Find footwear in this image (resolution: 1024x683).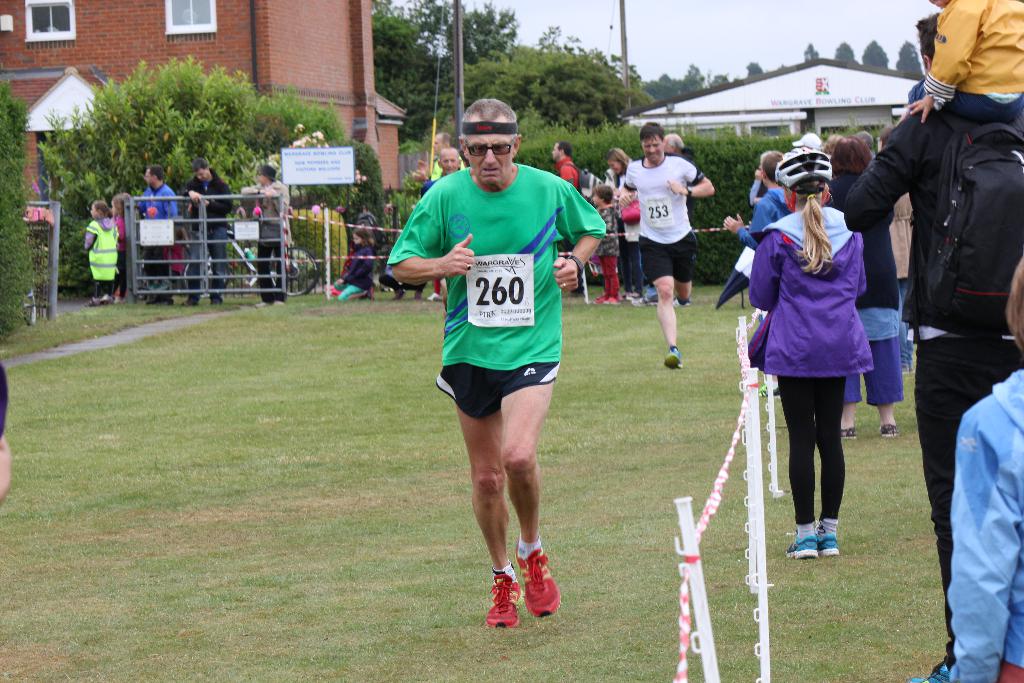
<bbox>209, 302, 221, 306</bbox>.
